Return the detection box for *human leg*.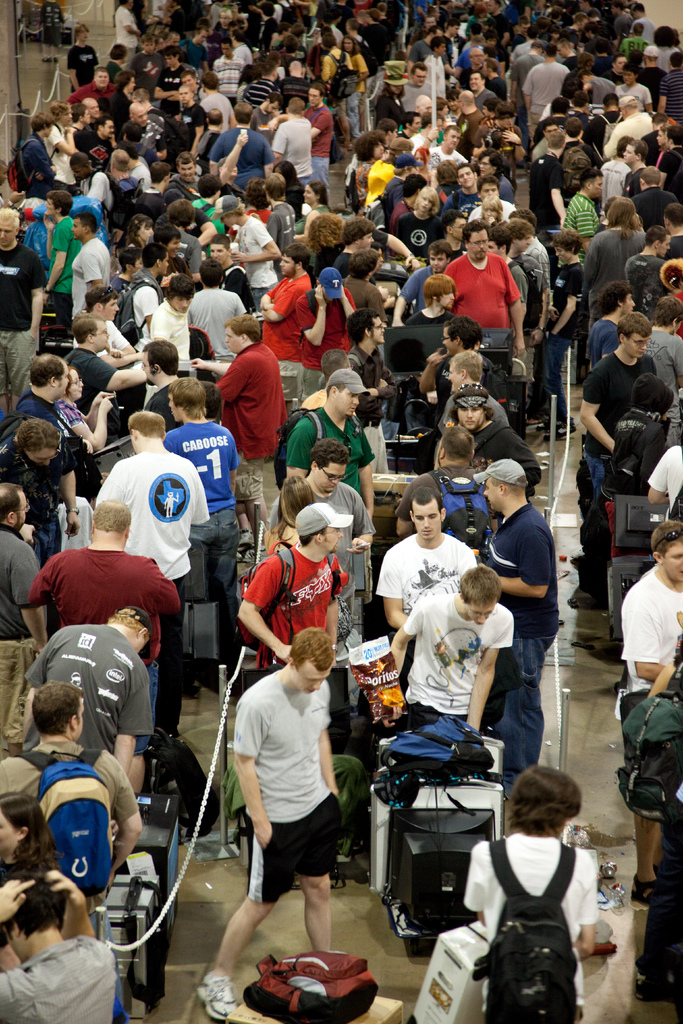
295 810 335 955.
